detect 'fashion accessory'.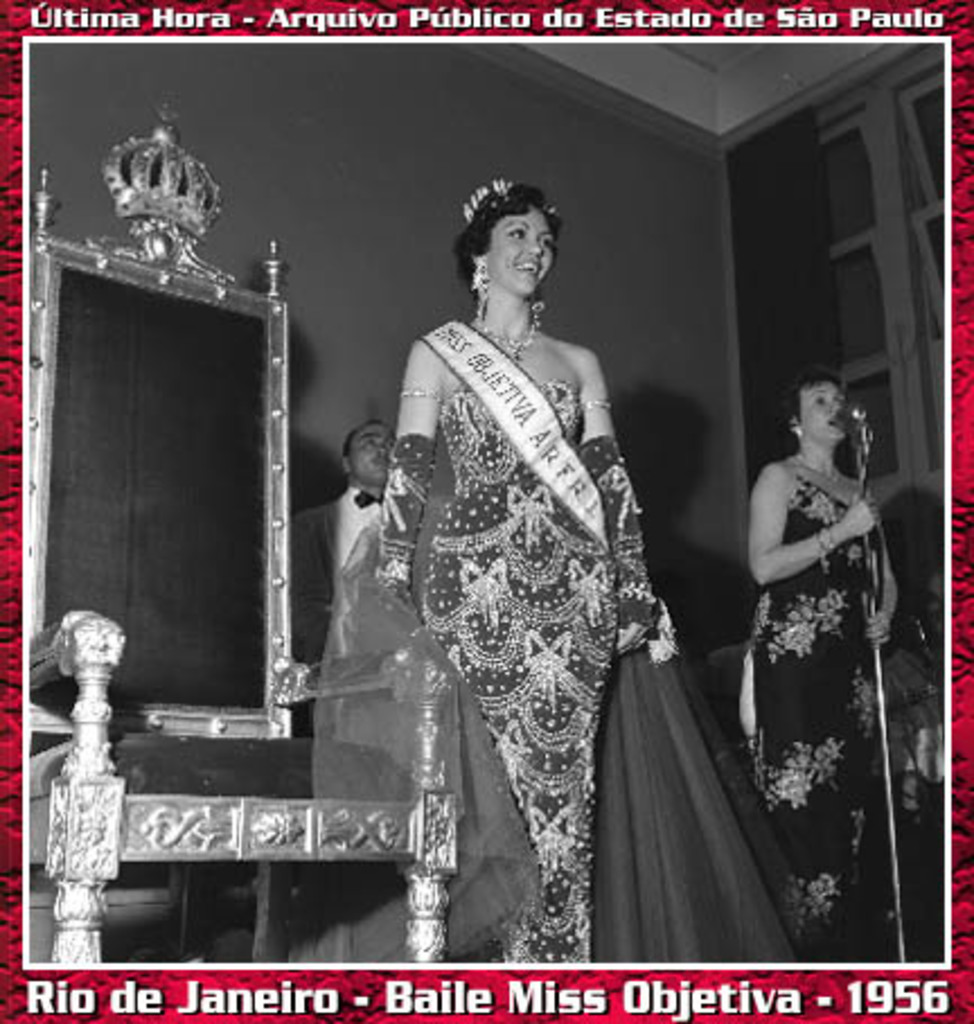
Detected at <box>451,174,510,226</box>.
